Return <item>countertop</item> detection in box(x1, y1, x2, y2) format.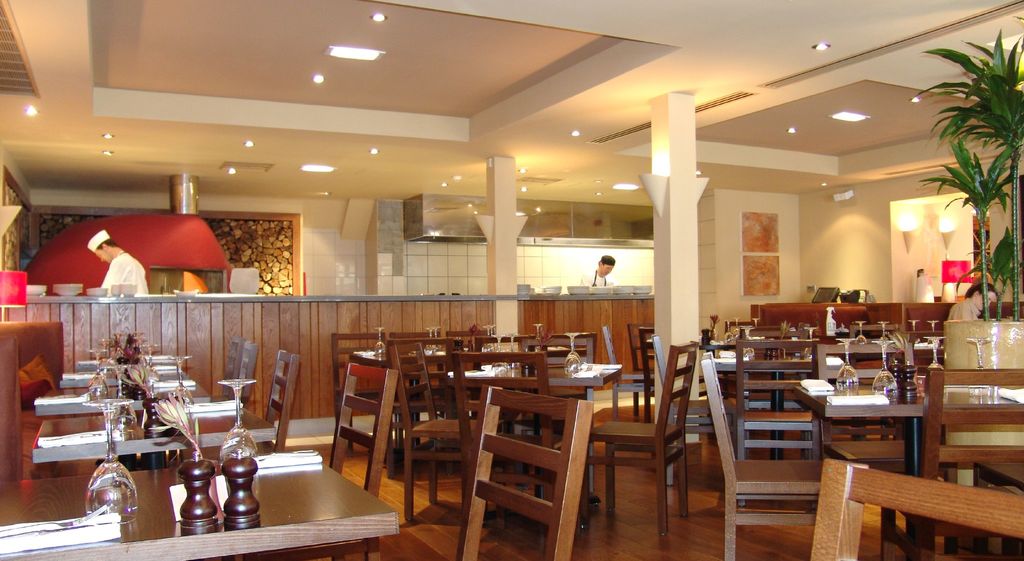
box(0, 289, 656, 423).
